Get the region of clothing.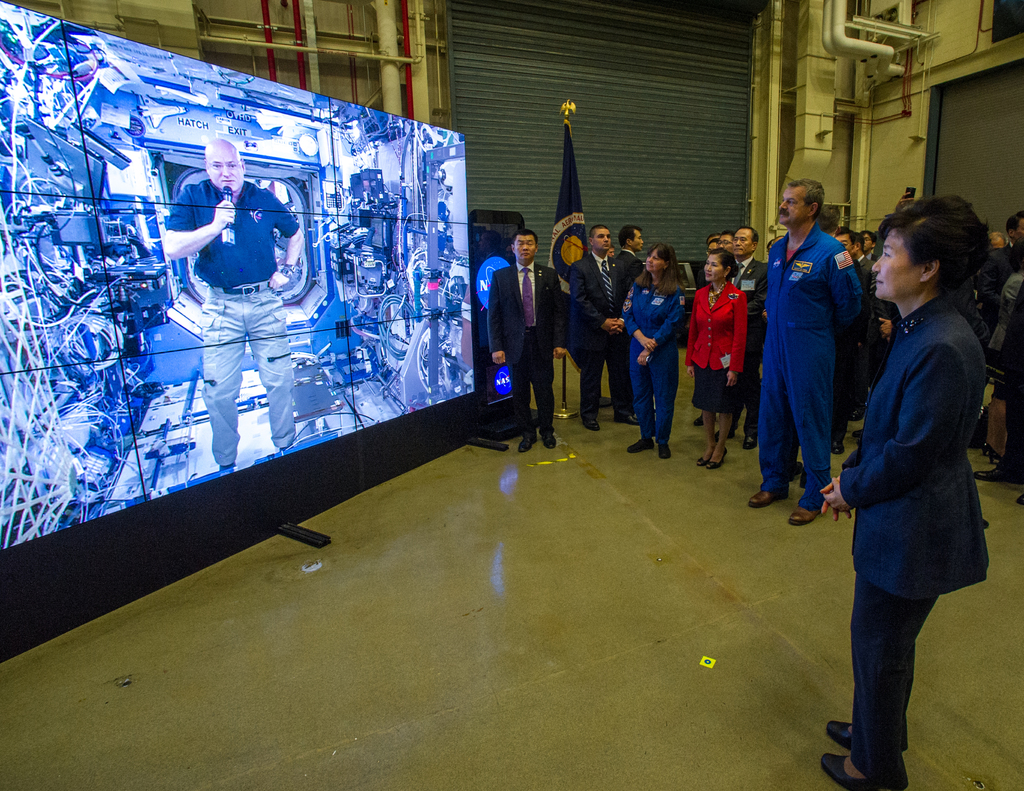
<box>778,194,884,525</box>.
